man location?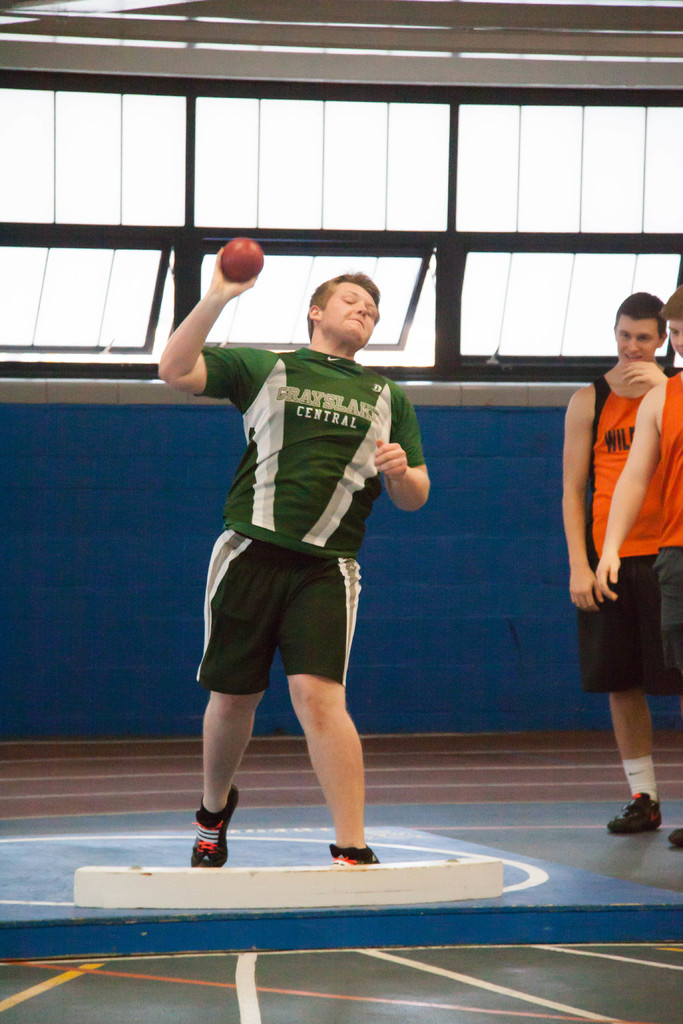
(591, 269, 682, 842)
